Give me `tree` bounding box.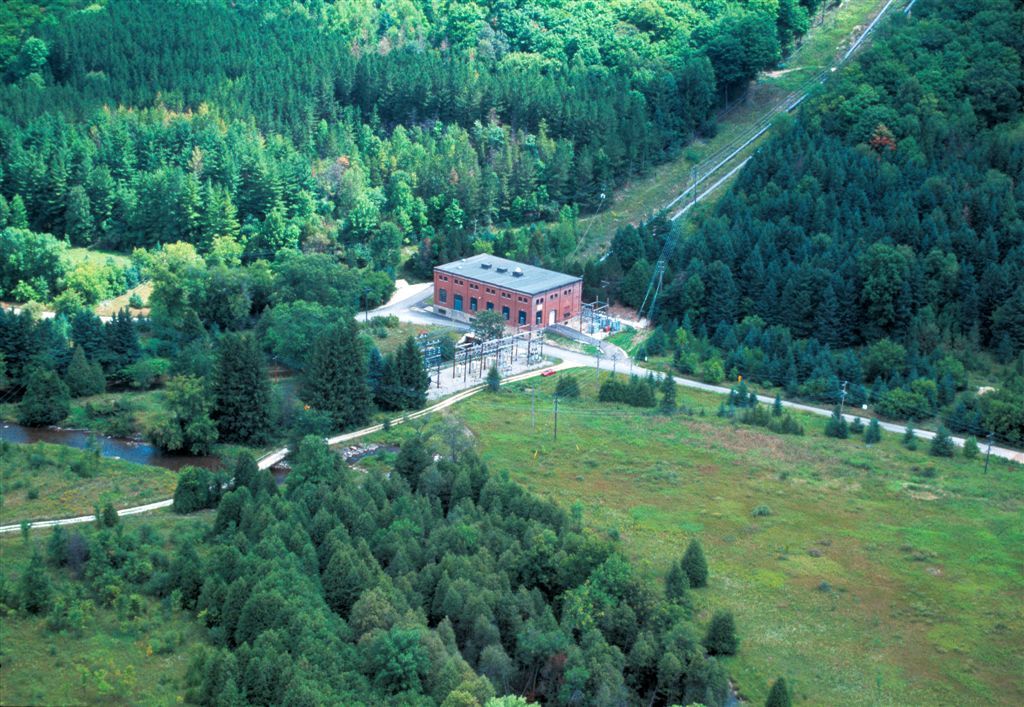
437, 586, 461, 625.
